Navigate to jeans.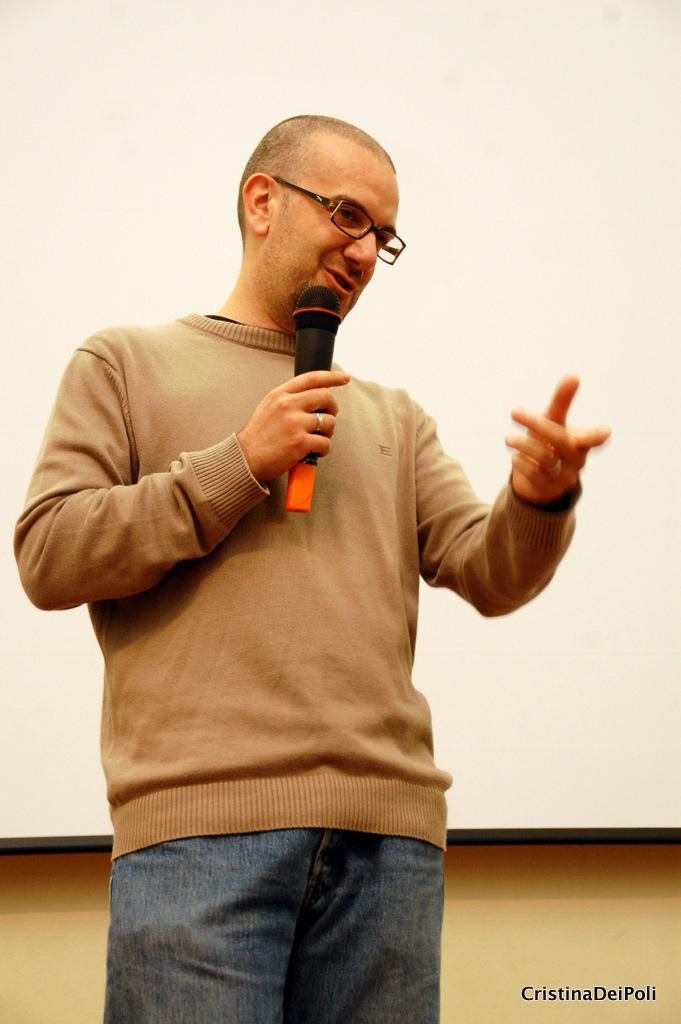
Navigation target: (x1=110, y1=792, x2=474, y2=1013).
